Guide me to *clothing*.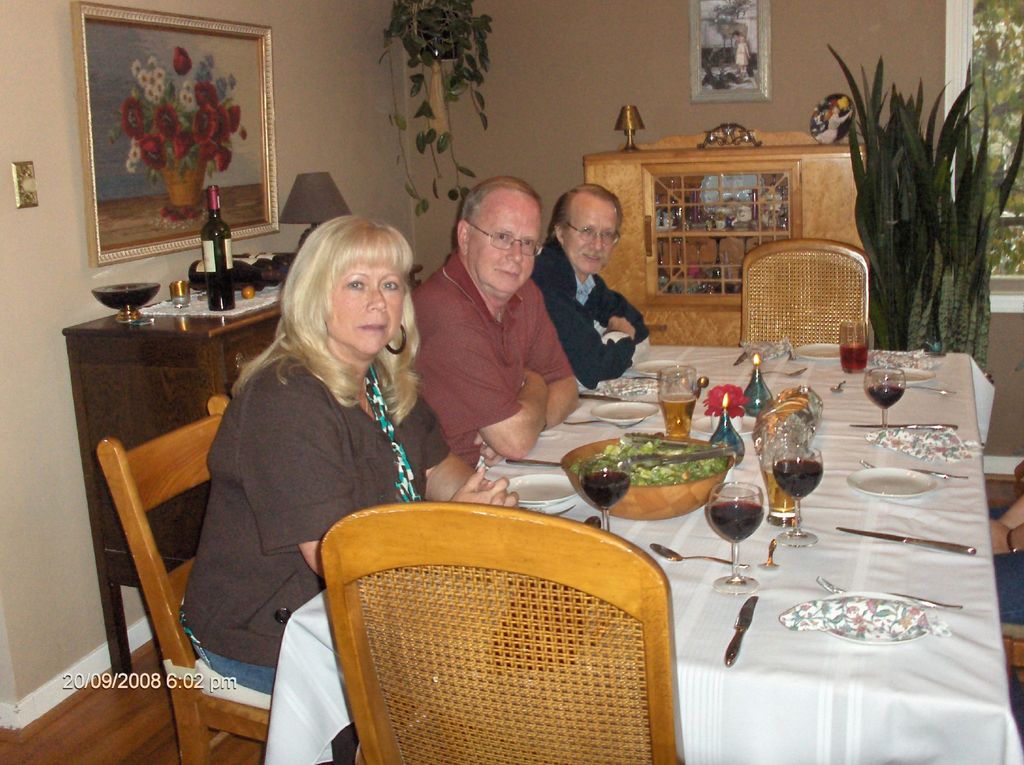
Guidance: region(529, 234, 663, 377).
